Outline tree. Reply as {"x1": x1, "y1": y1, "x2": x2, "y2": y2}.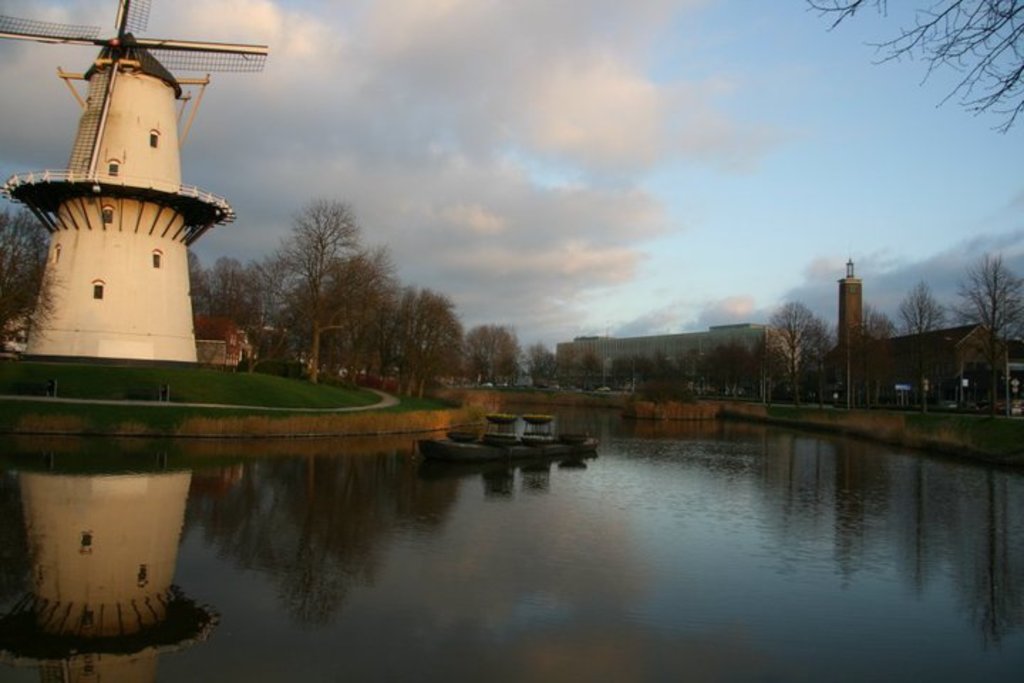
{"x1": 863, "y1": 305, "x2": 902, "y2": 417}.
